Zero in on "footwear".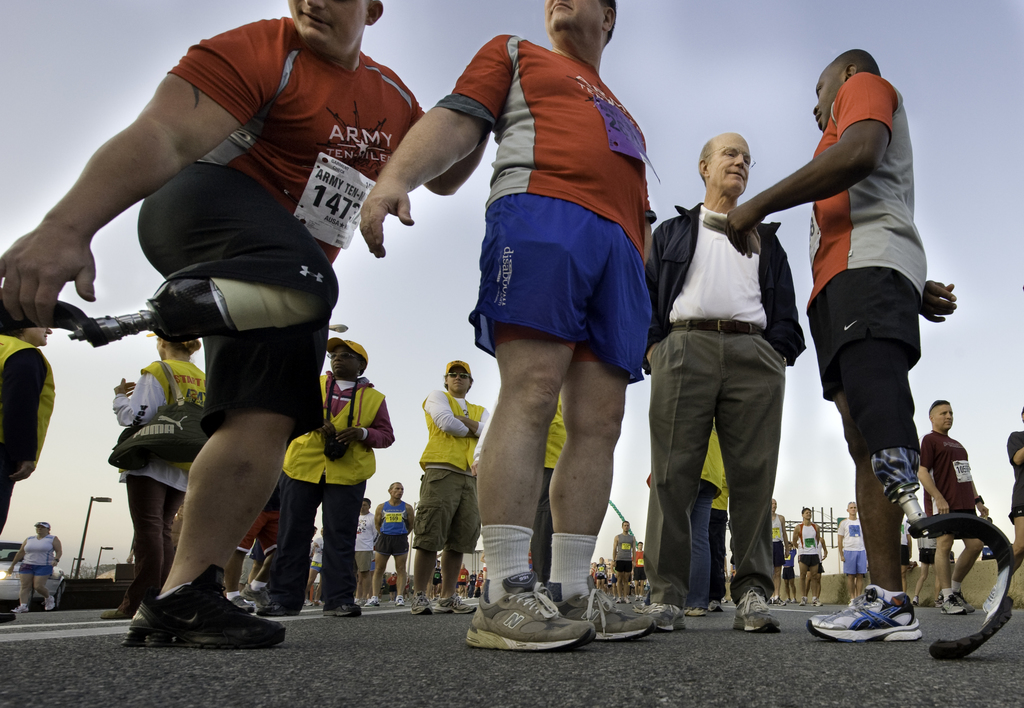
Zeroed in: Rect(365, 595, 384, 610).
